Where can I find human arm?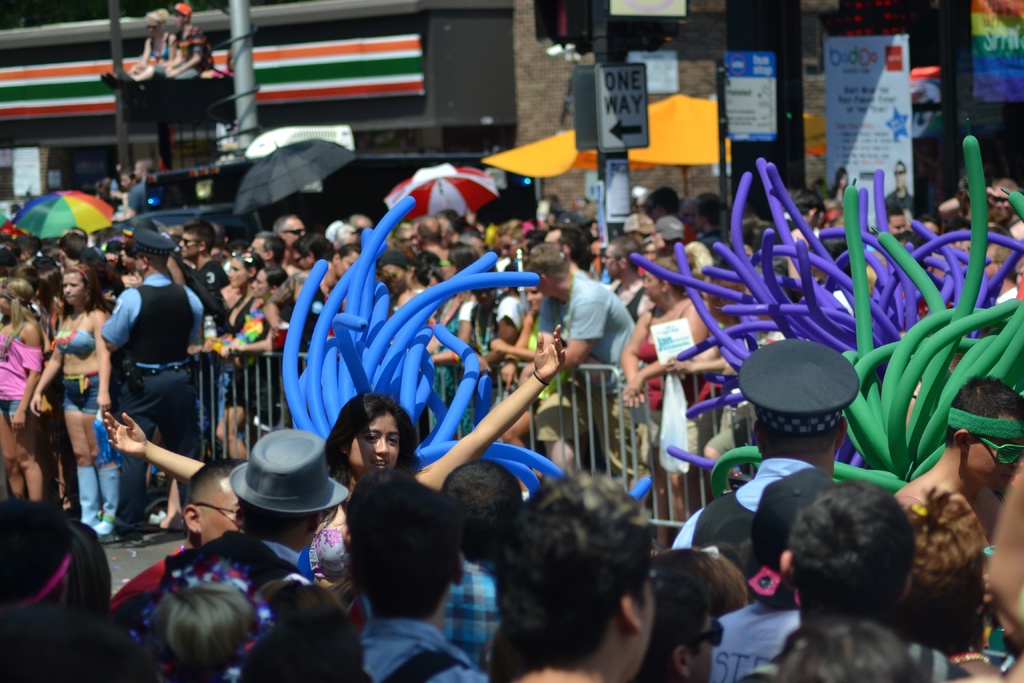
You can find it at locate(31, 340, 64, 419).
